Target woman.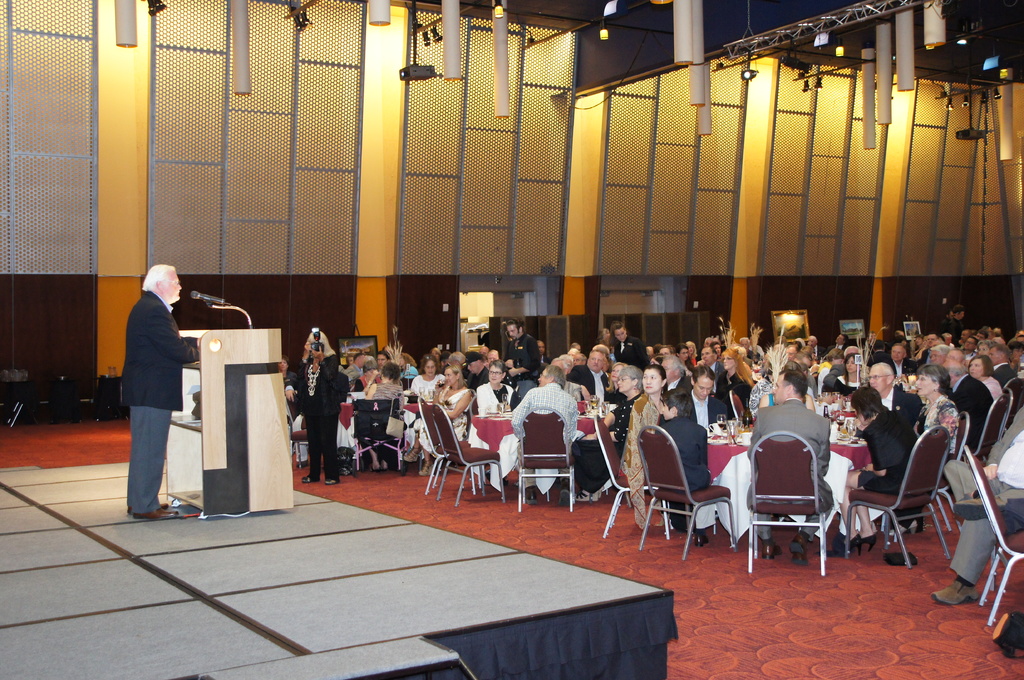
Target region: <bbox>411, 355, 446, 402</bbox>.
